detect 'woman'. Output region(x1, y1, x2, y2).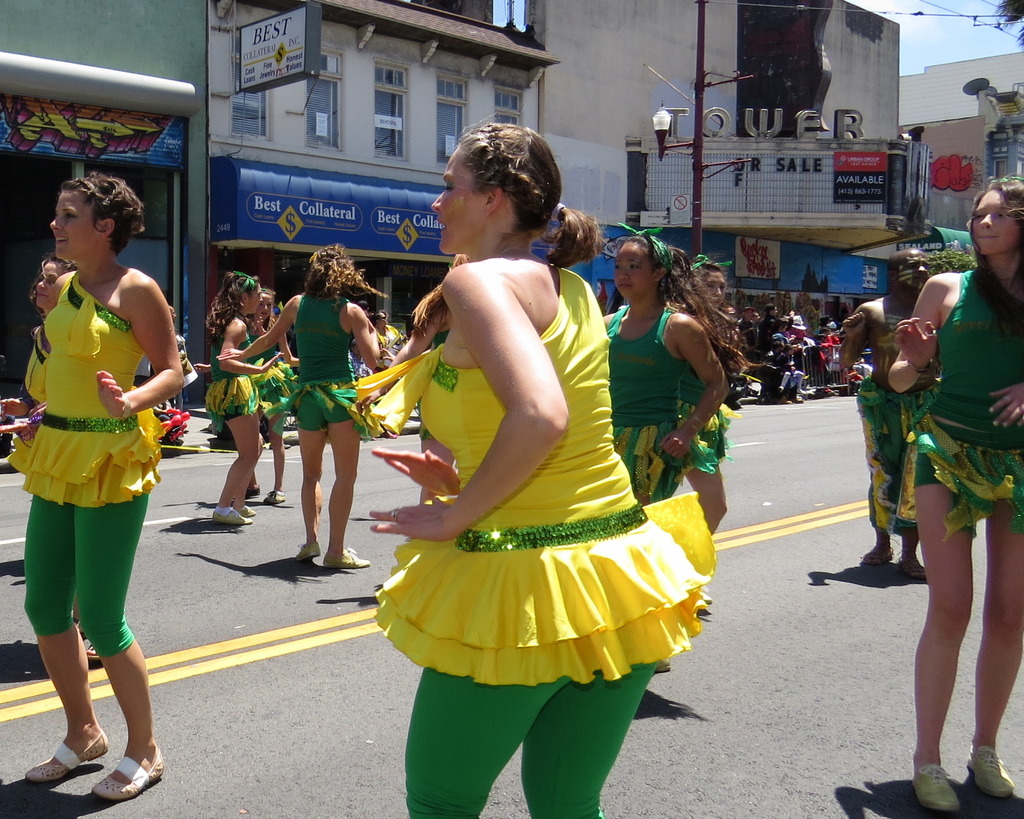
region(886, 177, 1023, 817).
